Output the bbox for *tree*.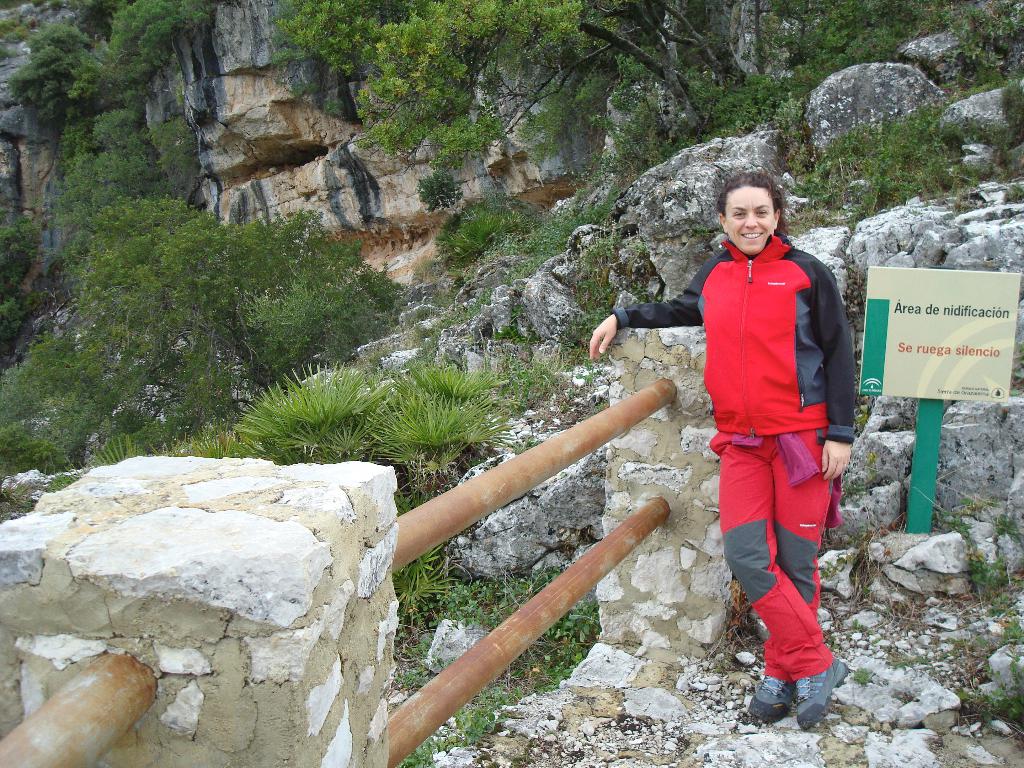
<region>41, 362, 501, 616</region>.
